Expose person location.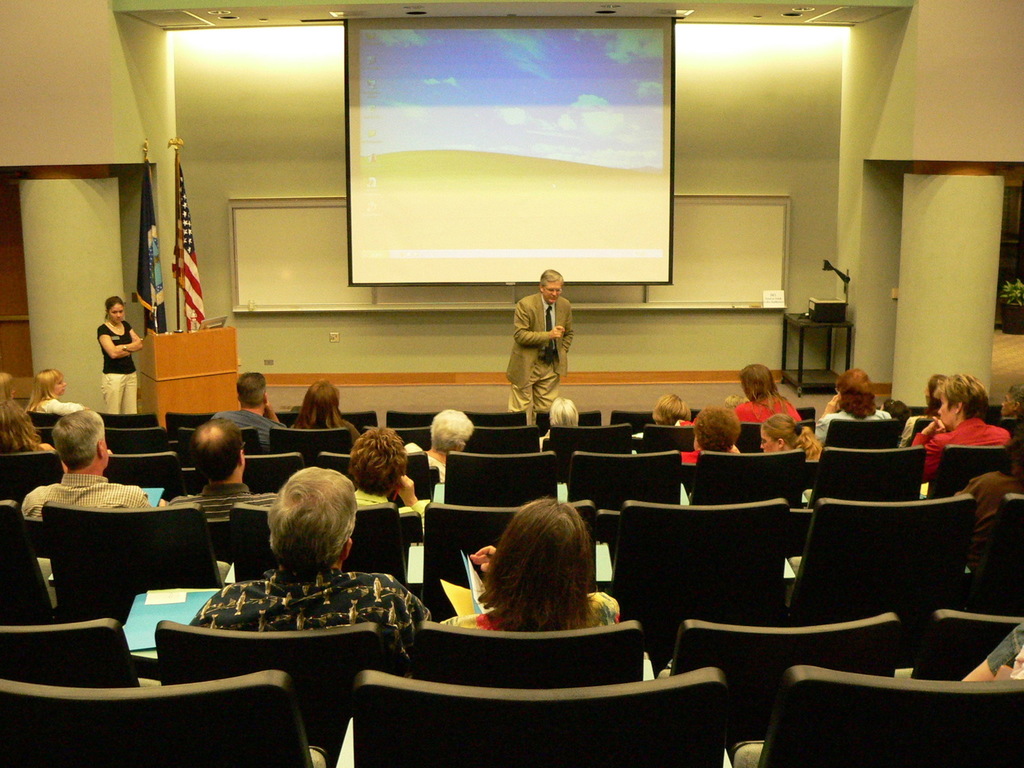
Exposed at [344,427,420,511].
